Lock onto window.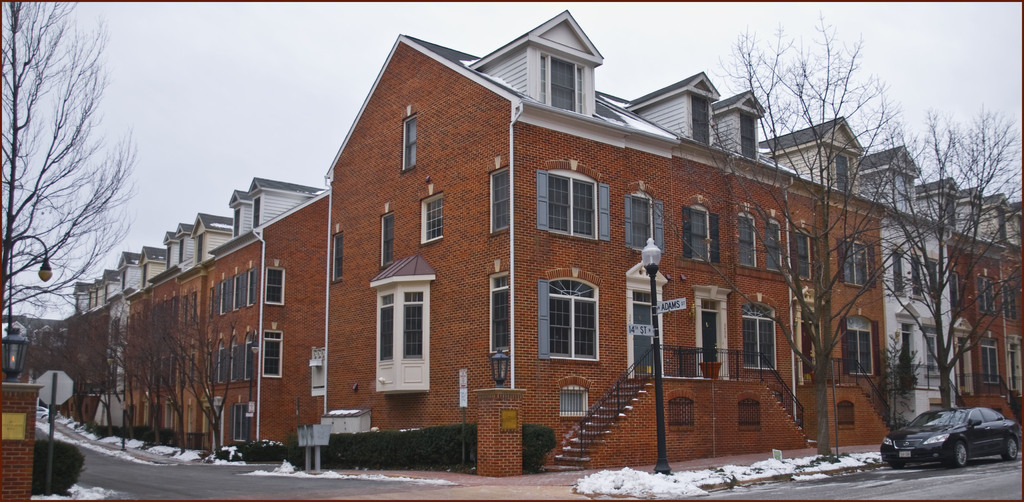
Locked: 837 238 876 292.
